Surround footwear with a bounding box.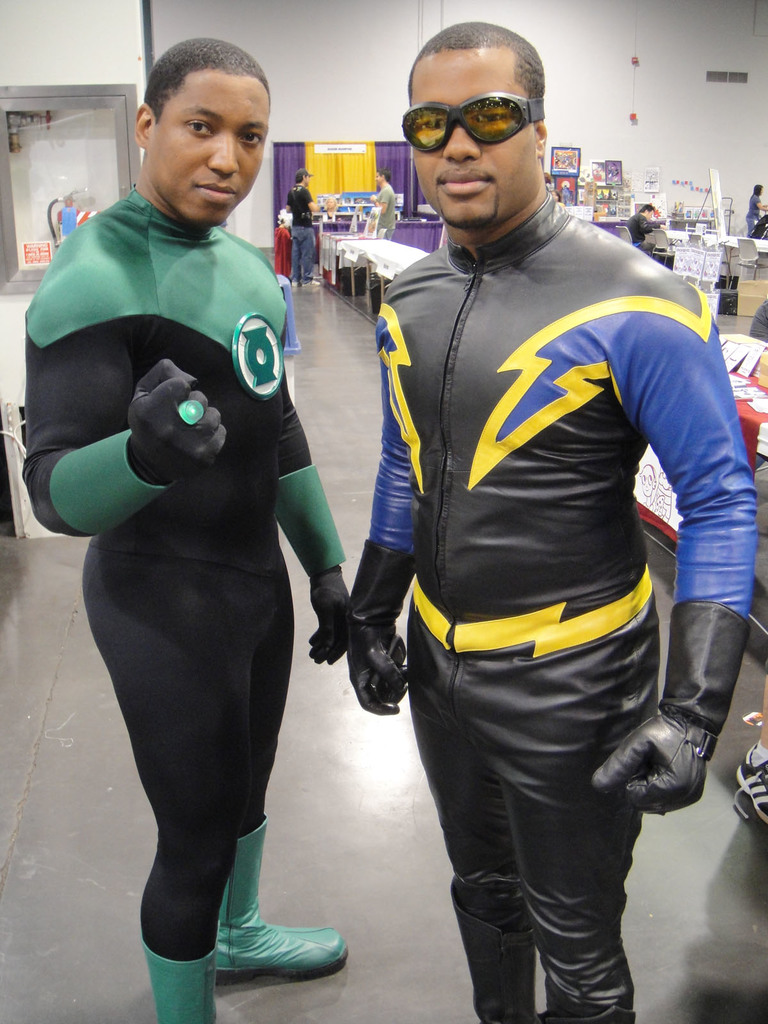
box=[212, 819, 352, 982].
